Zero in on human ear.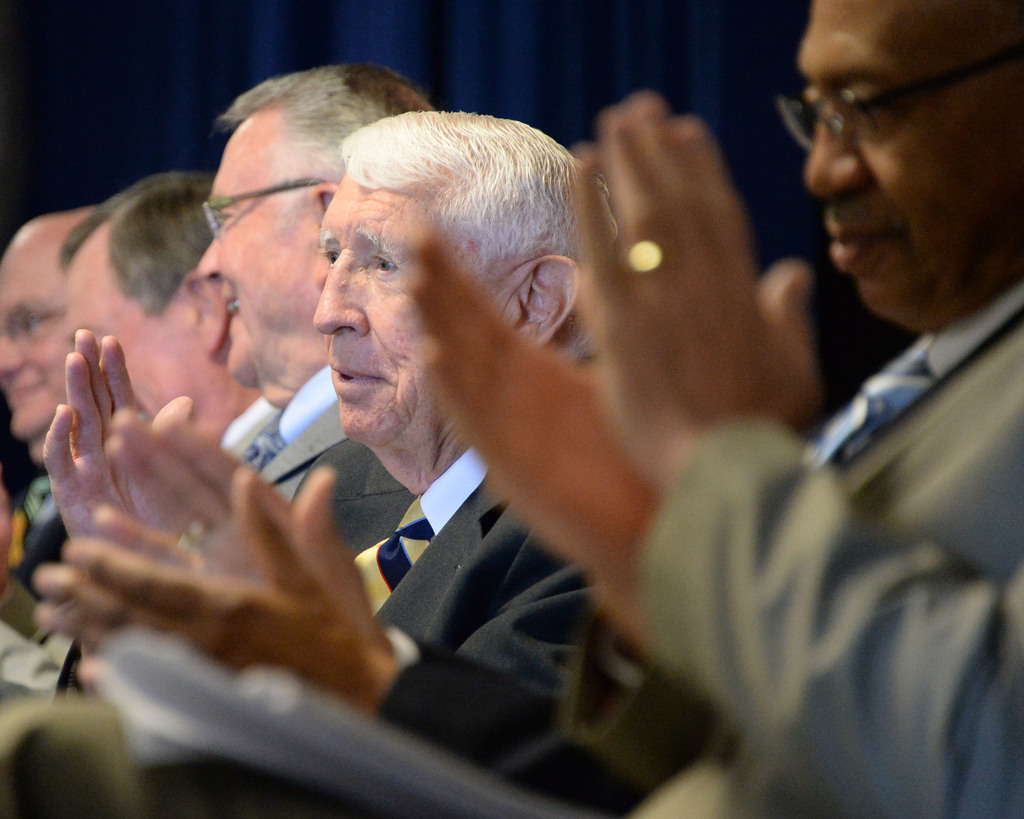
Zeroed in: <region>509, 253, 582, 347</region>.
